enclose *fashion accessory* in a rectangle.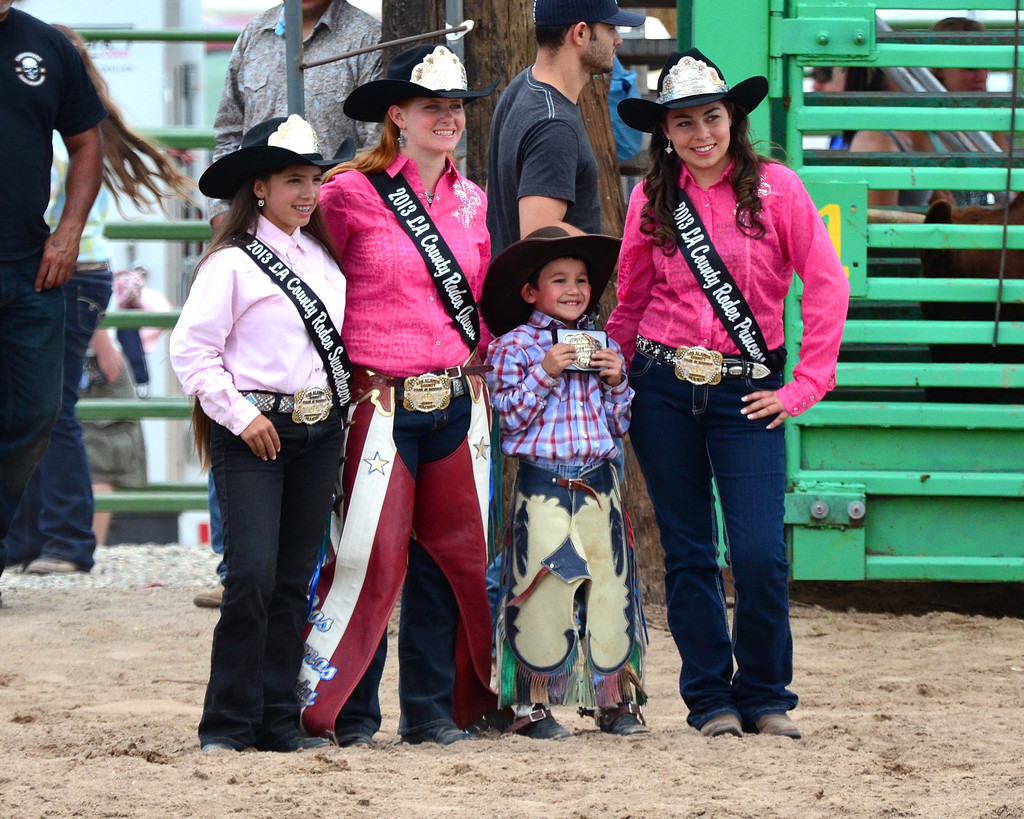
<box>396,124,409,147</box>.
